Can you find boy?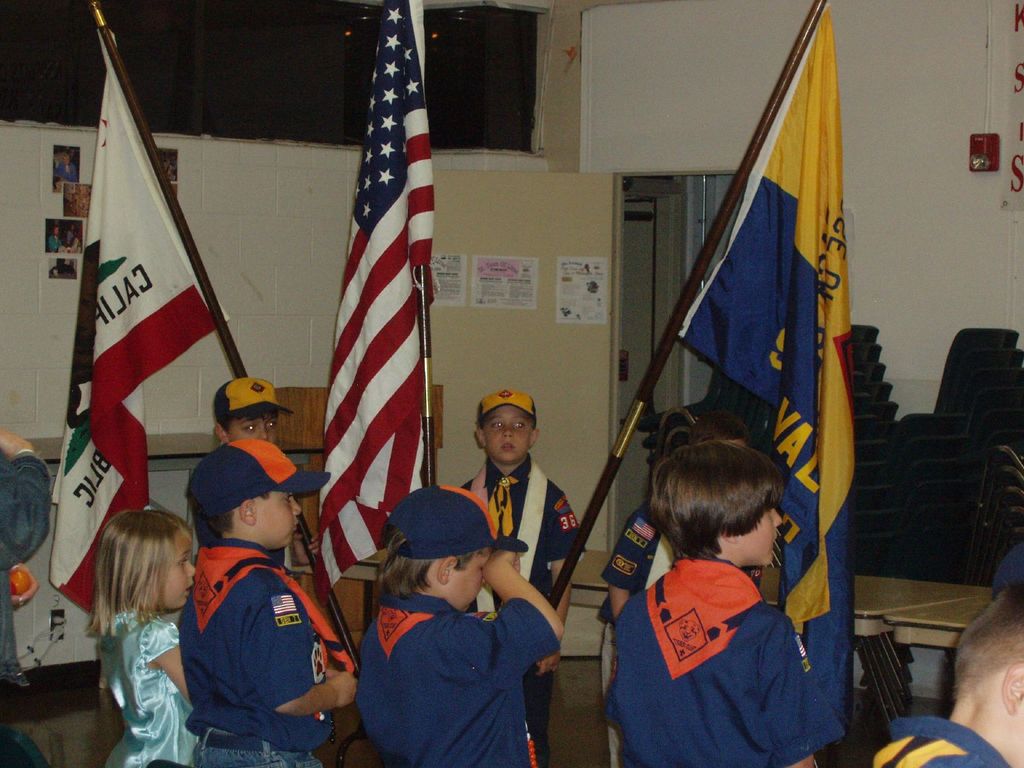
Yes, bounding box: [171, 436, 368, 767].
